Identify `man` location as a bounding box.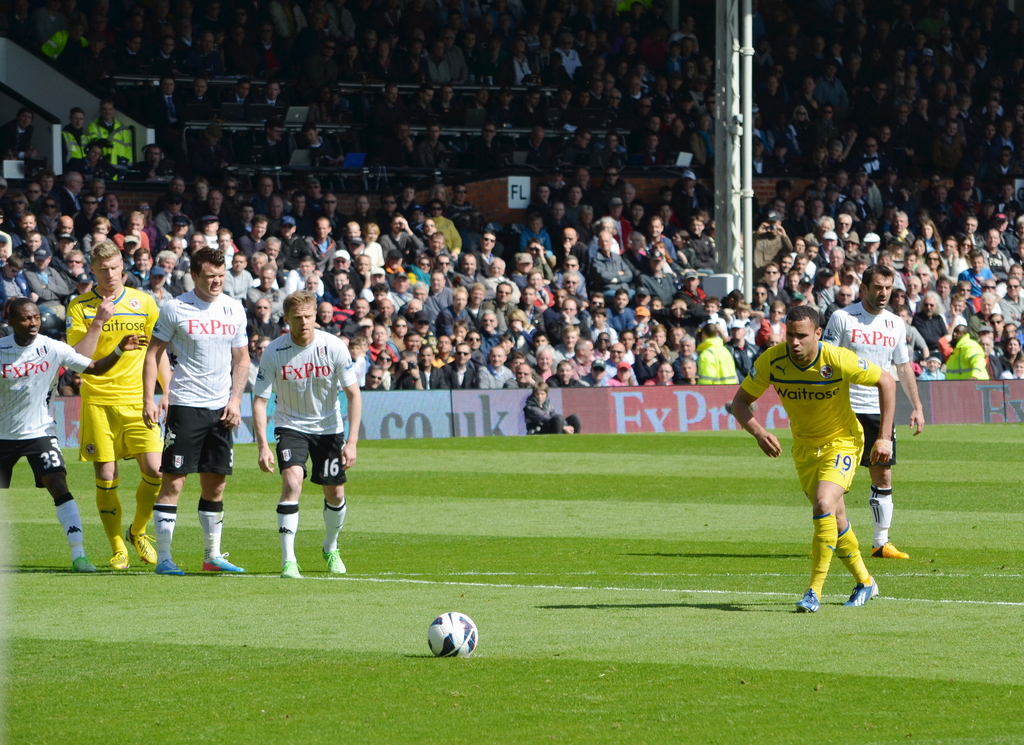
x1=508, y1=40, x2=543, y2=83.
